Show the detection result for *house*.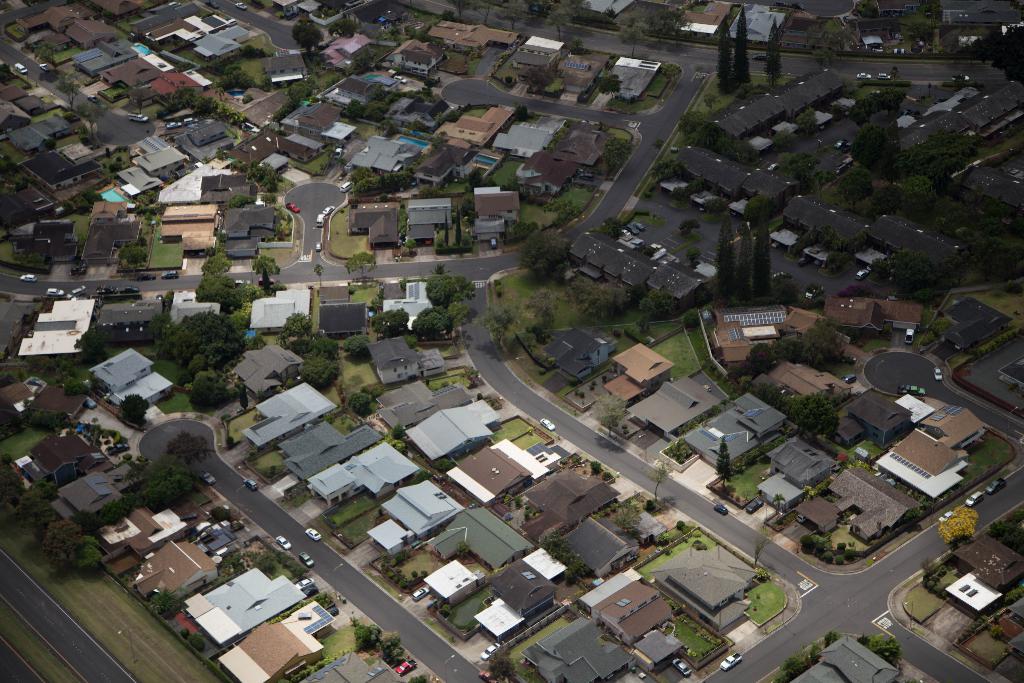
rect(78, 335, 158, 395).
